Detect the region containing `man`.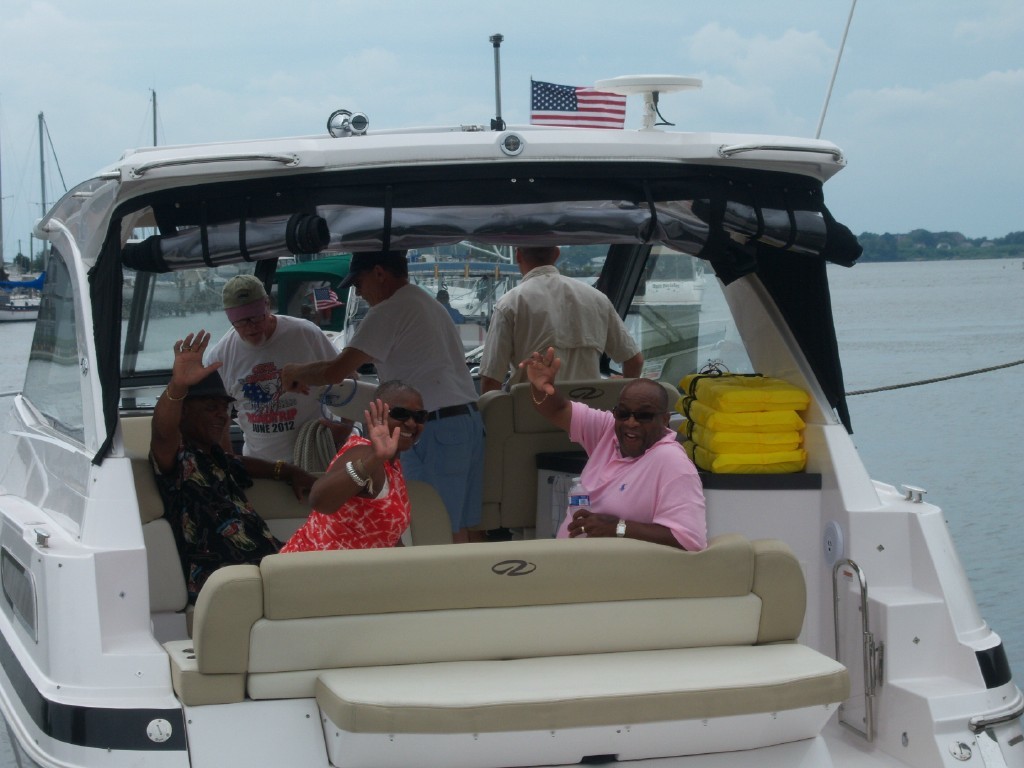
537/346/705/545.
